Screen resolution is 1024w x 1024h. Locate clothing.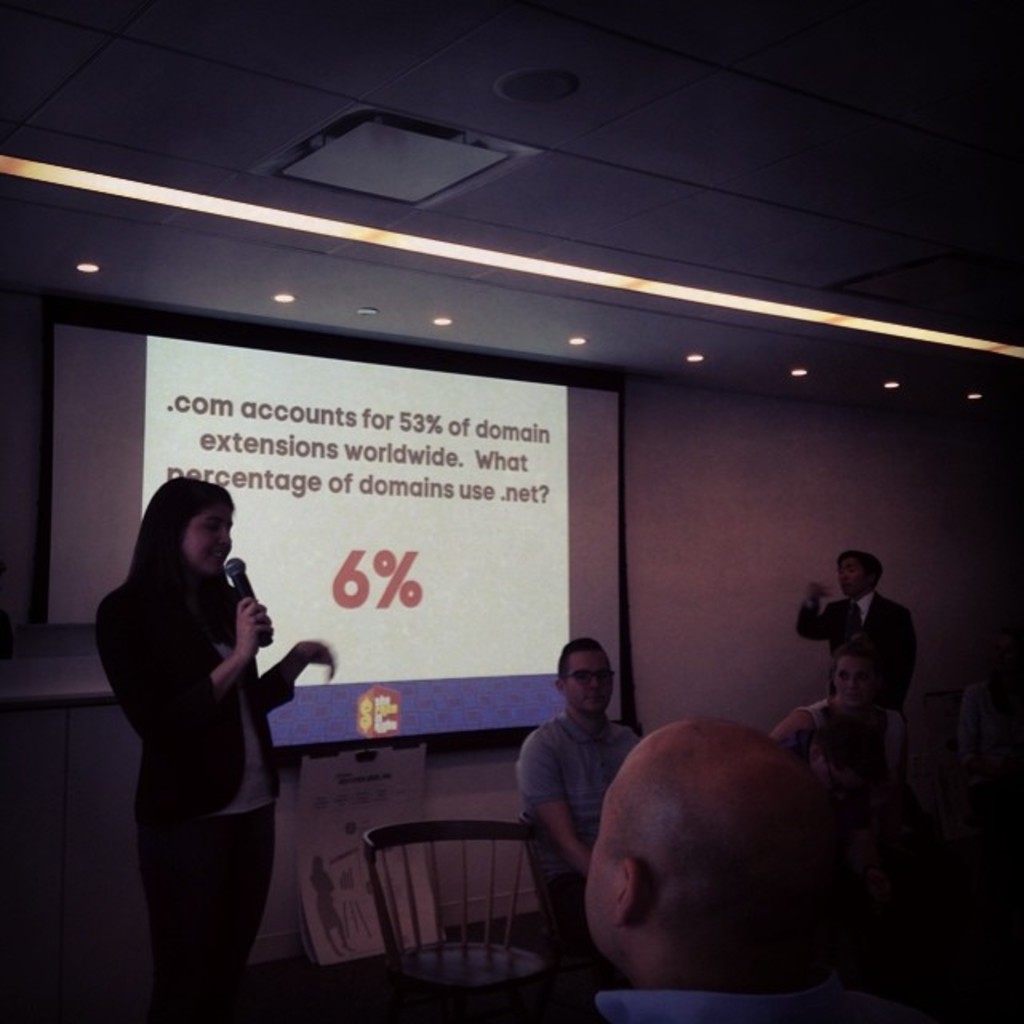
select_region(90, 573, 291, 1022).
